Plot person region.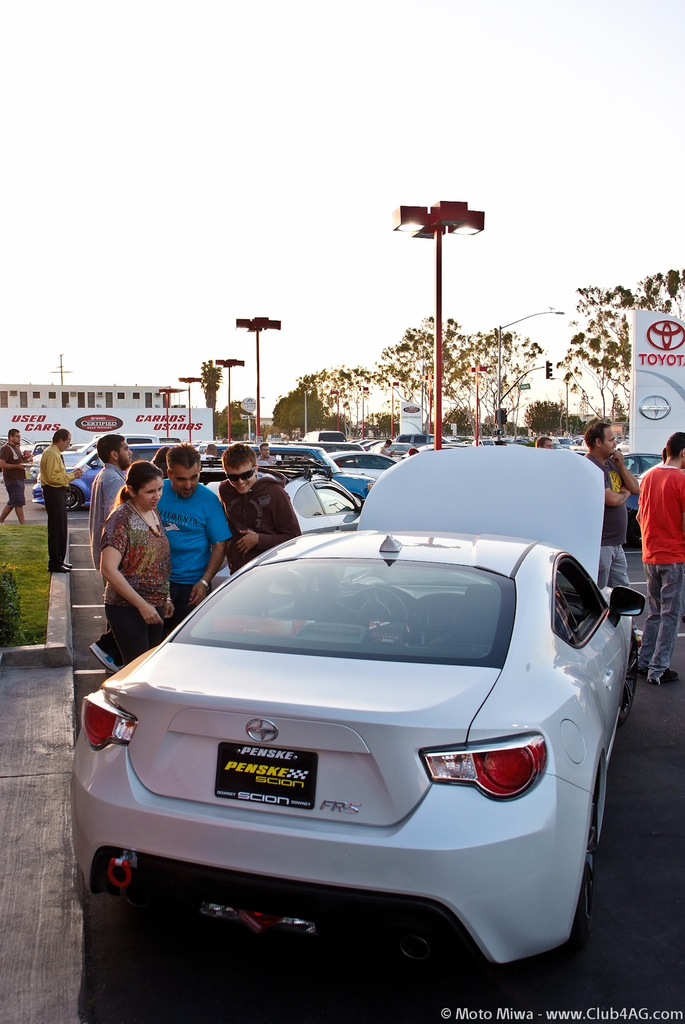
Plotted at pyautogui.locateOnScreen(0, 426, 30, 525).
